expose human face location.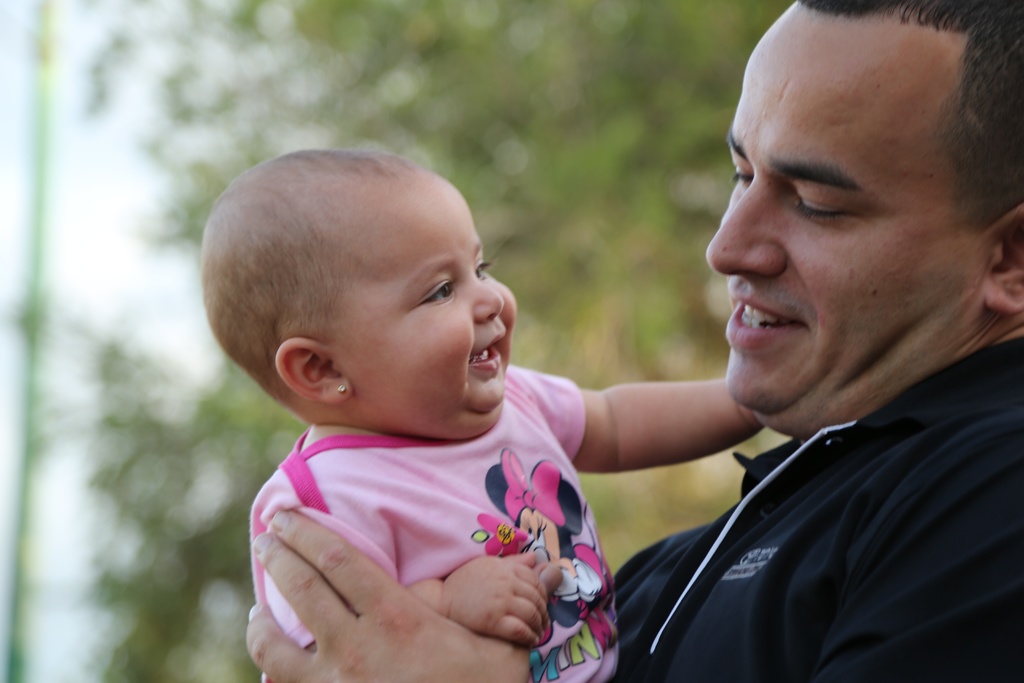
Exposed at 703 6 992 415.
